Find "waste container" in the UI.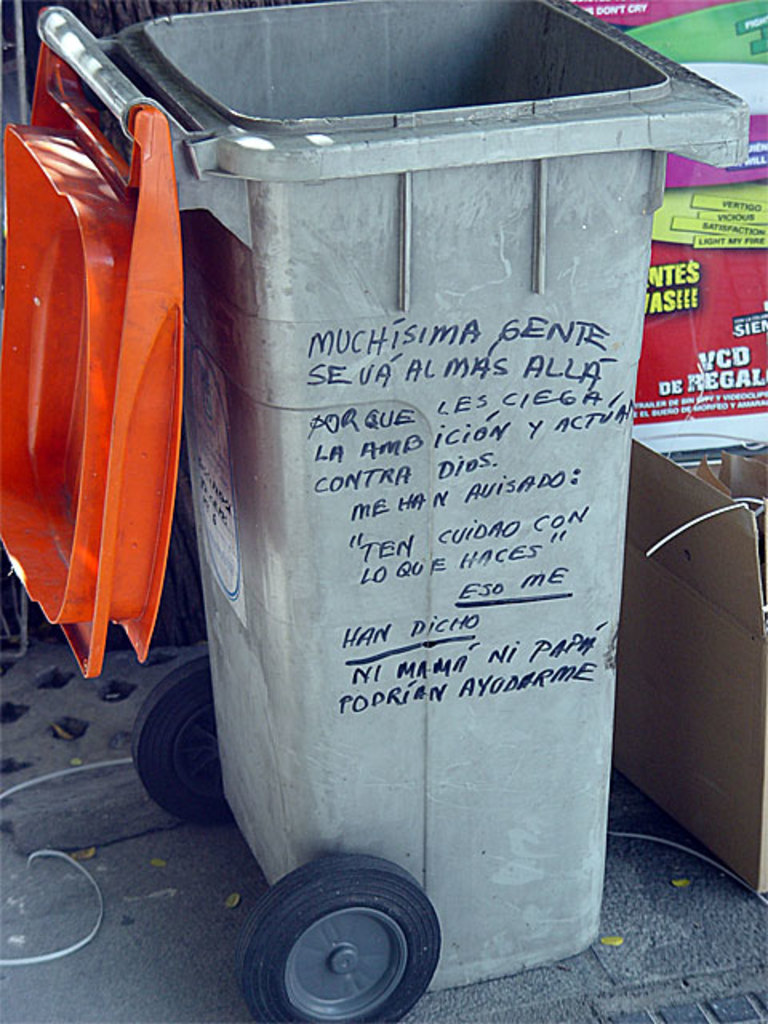
UI element at select_region(0, 0, 750, 1022).
